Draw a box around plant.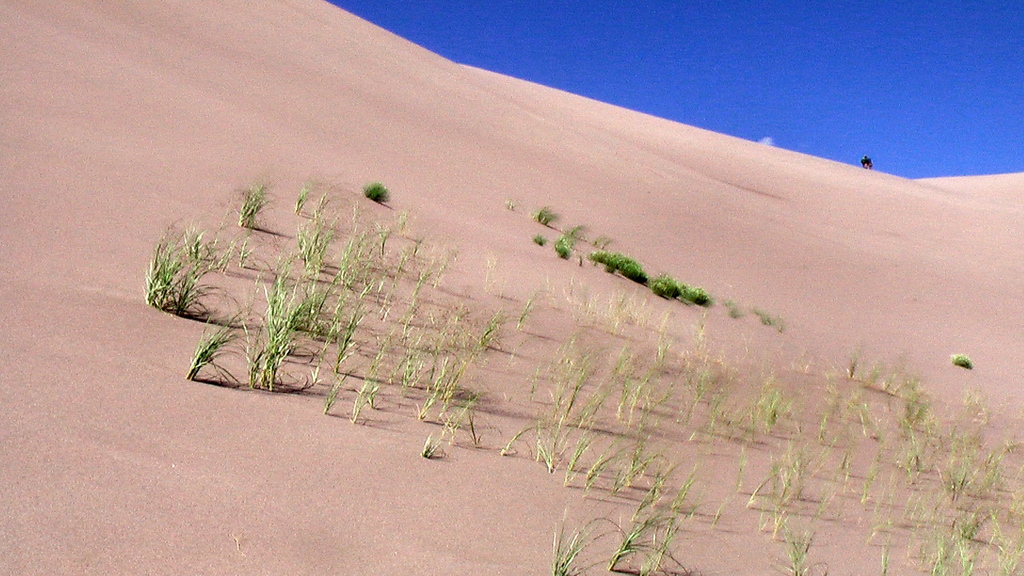
{"x1": 554, "y1": 230, "x2": 579, "y2": 261}.
